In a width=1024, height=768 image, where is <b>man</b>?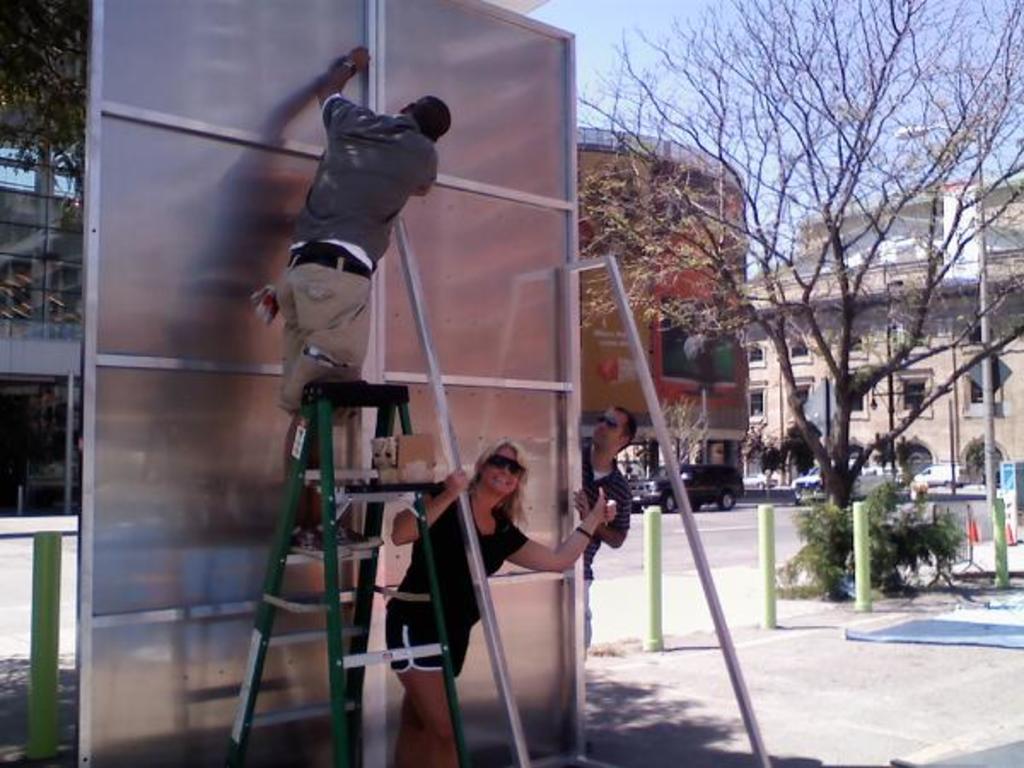
bbox=(242, 65, 483, 534).
